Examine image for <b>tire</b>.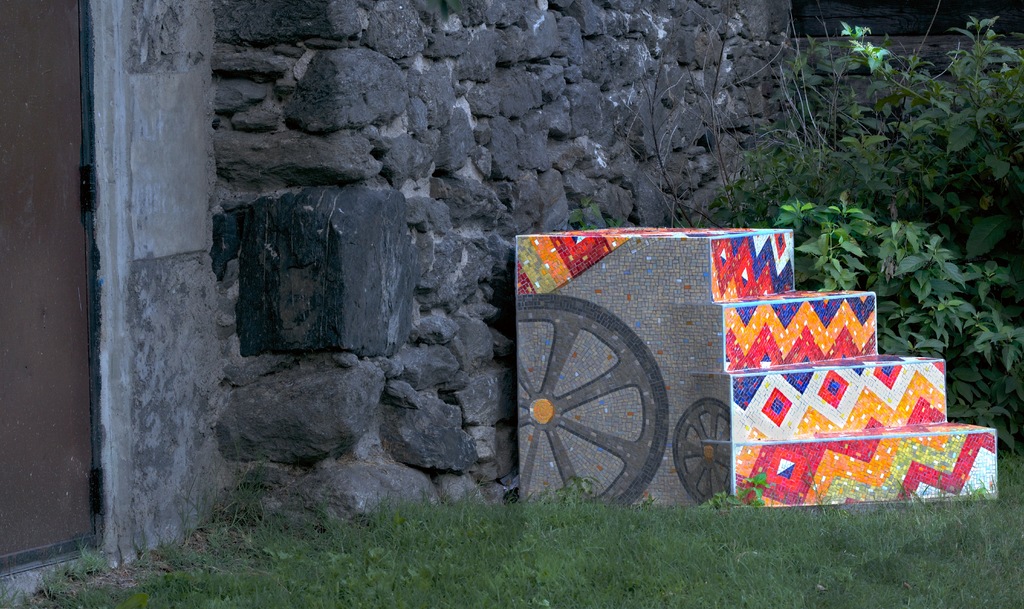
Examination result: pyautogui.locateOnScreen(517, 293, 666, 505).
